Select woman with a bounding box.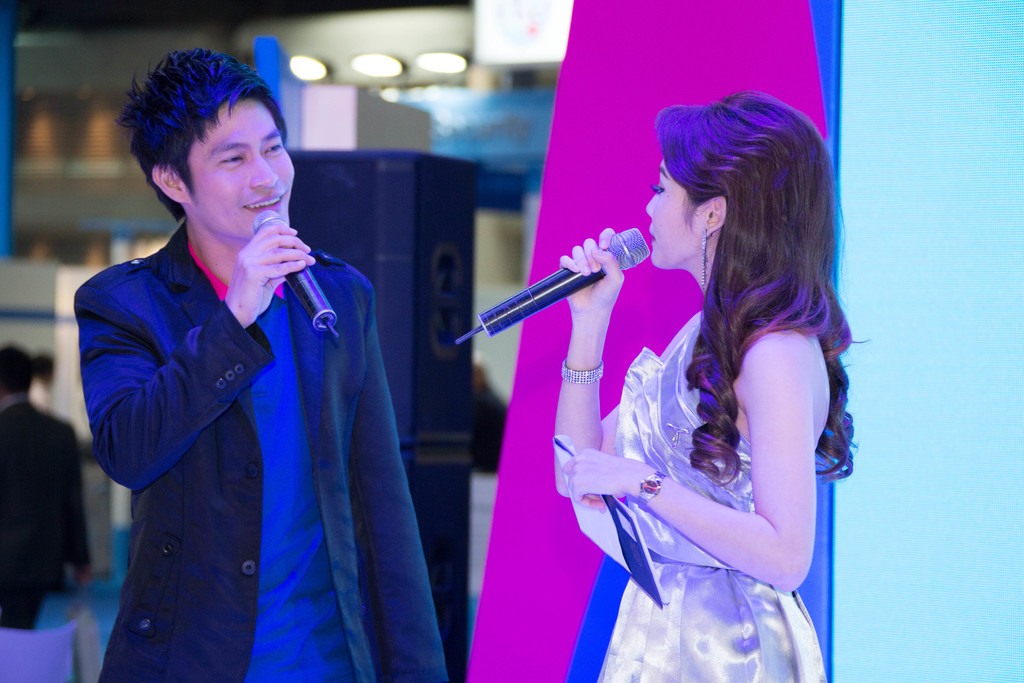
(left=494, top=67, right=860, bottom=682).
